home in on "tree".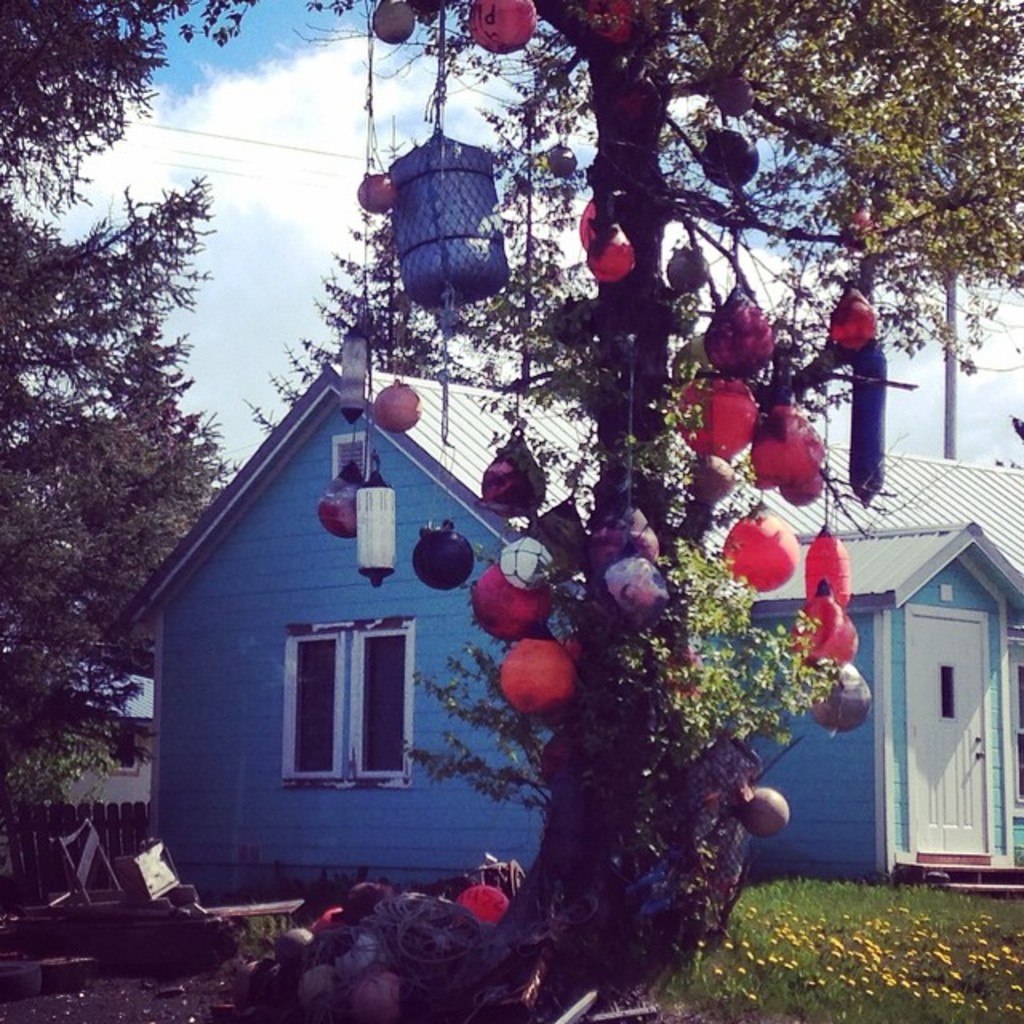
Homed in at x1=5 y1=0 x2=1022 y2=1011.
